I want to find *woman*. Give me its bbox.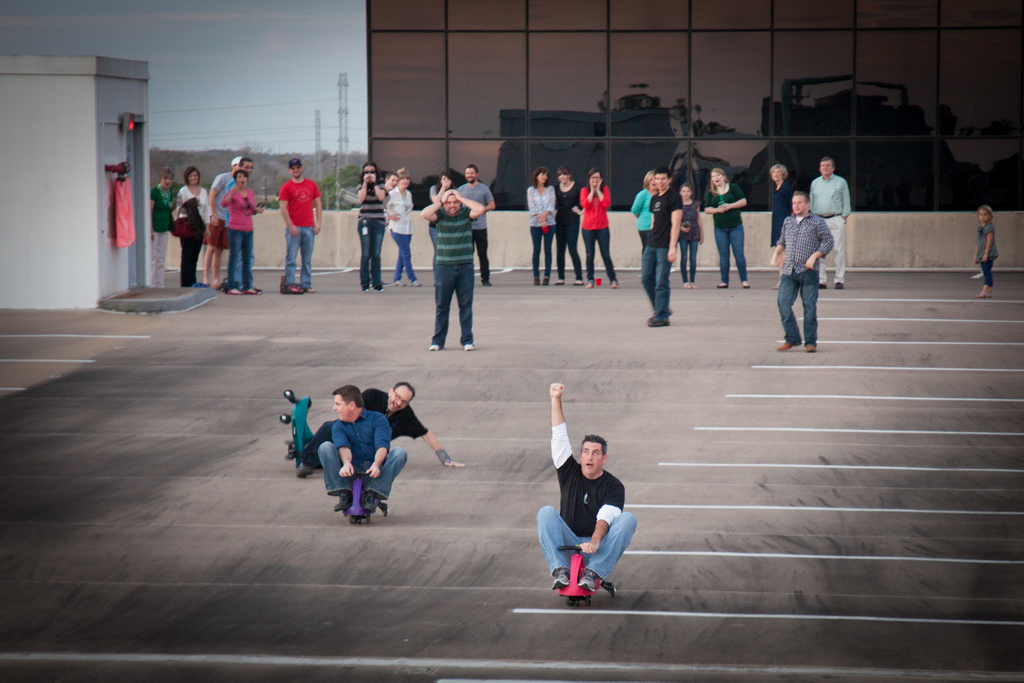
box(422, 170, 458, 279).
